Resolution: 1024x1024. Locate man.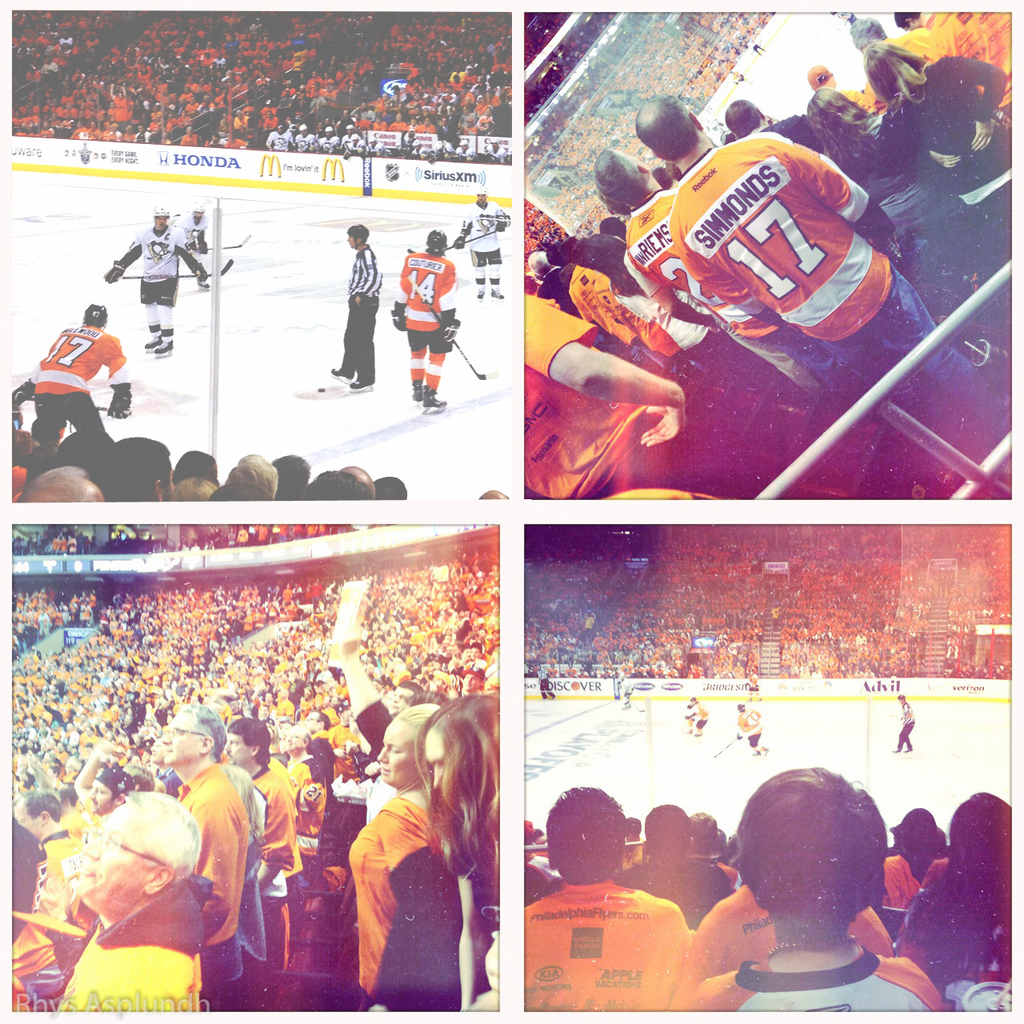
box(891, 691, 918, 751).
